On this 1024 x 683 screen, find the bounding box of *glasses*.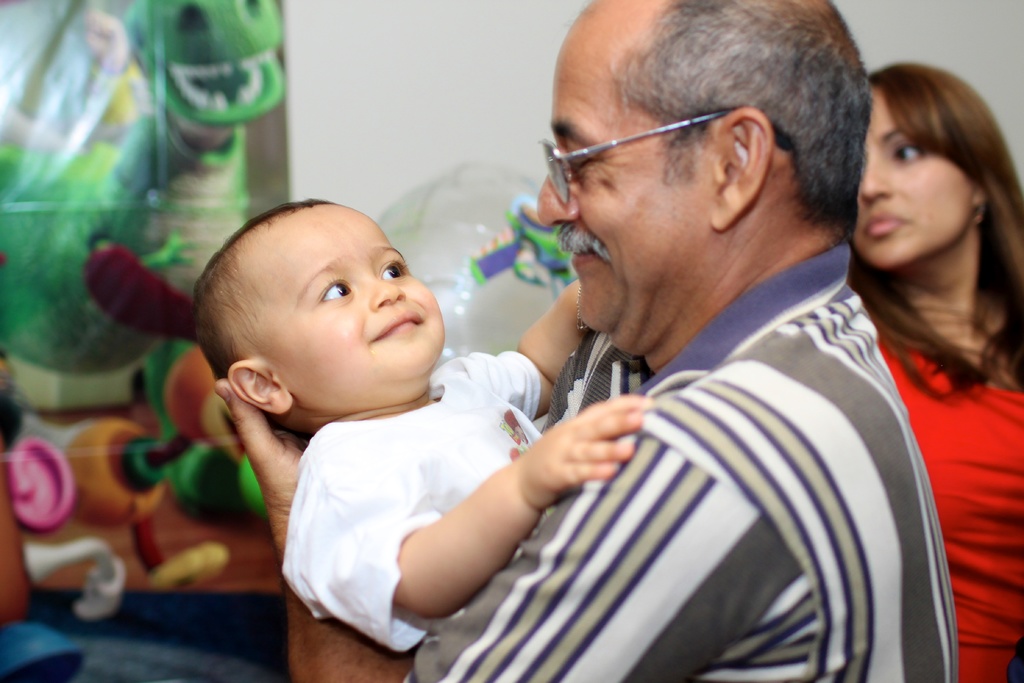
Bounding box: [524,112,744,206].
